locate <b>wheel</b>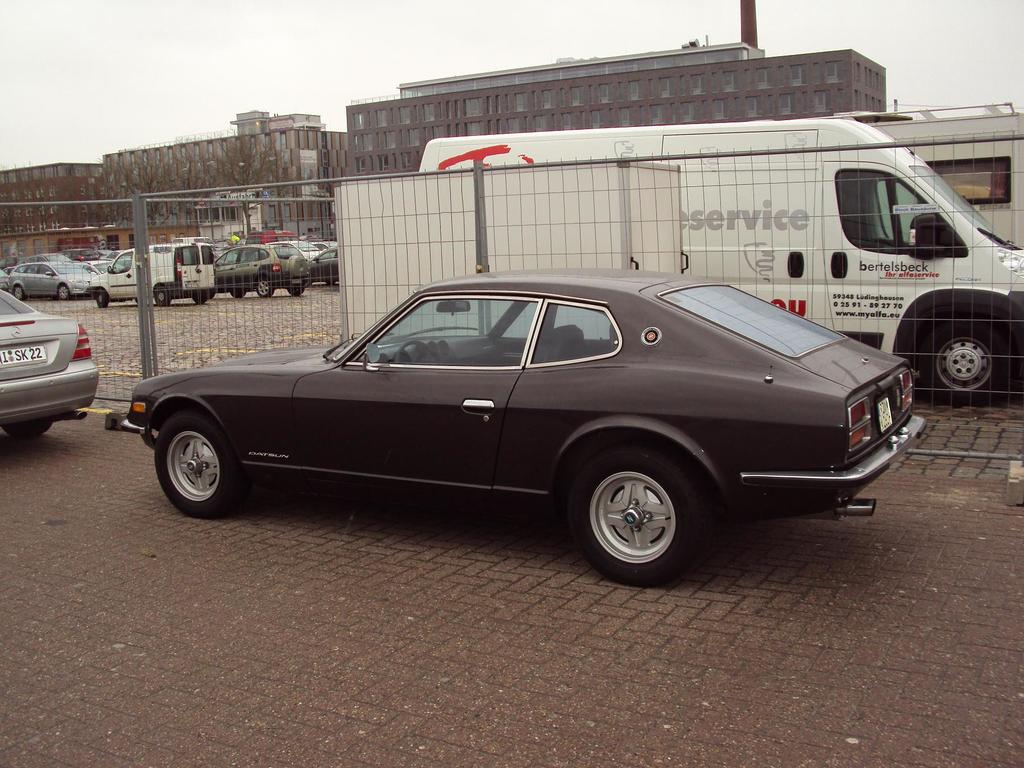
bbox(52, 284, 69, 303)
